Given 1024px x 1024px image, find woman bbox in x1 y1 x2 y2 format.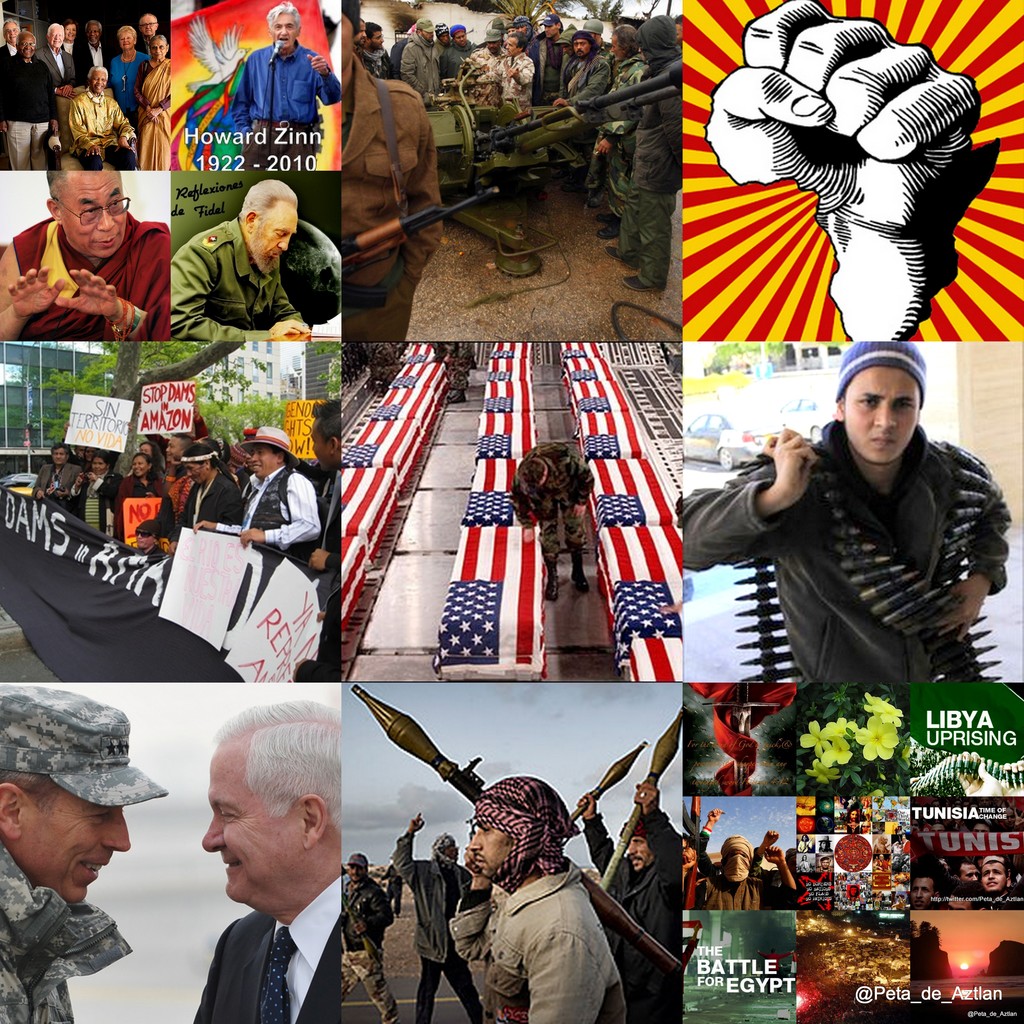
170 443 240 555.
